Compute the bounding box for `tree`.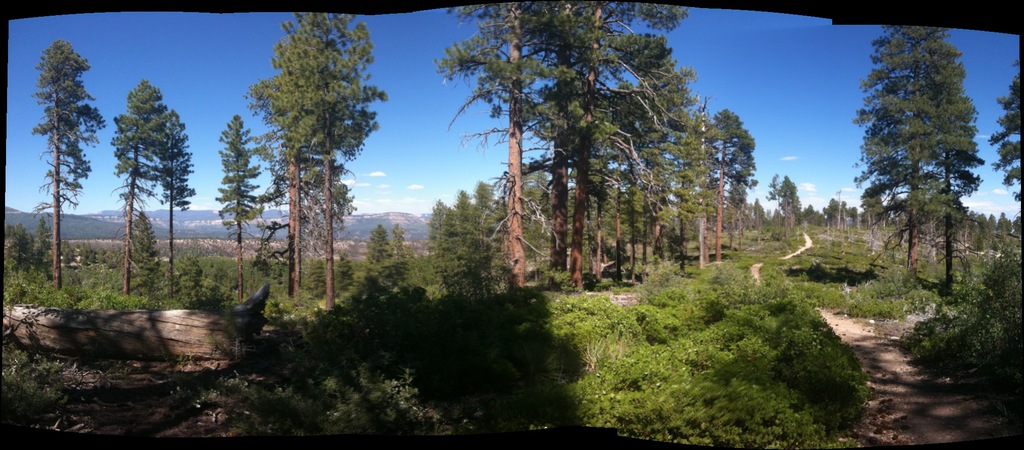
580 96 755 315.
